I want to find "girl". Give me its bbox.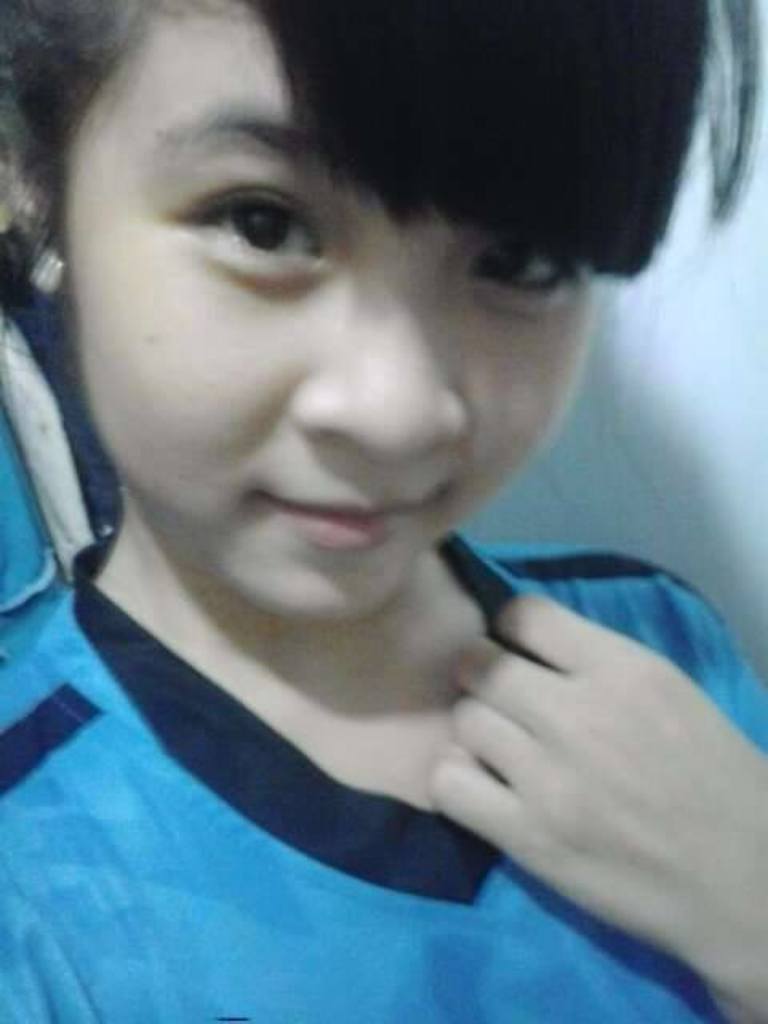
<region>0, 5, 766, 1022</region>.
